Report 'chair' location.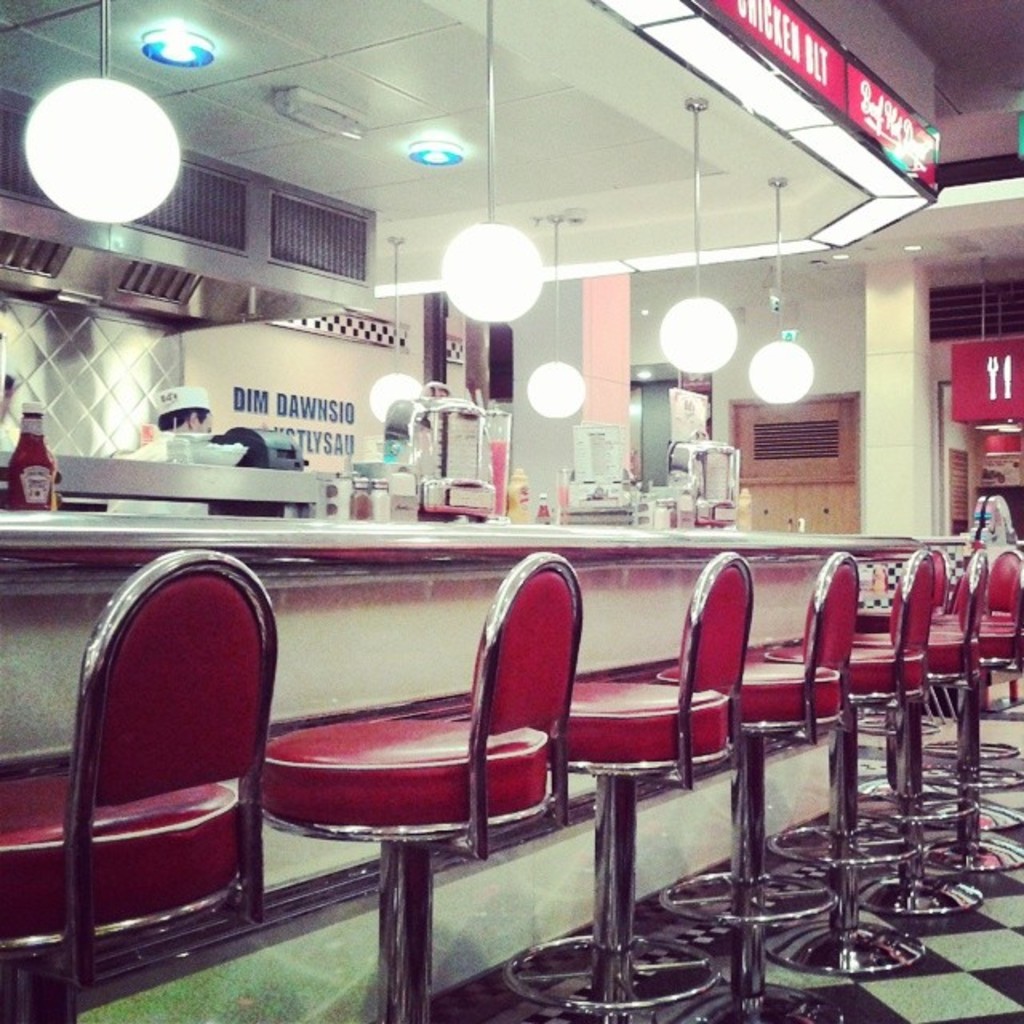
Report: 653 552 862 1022.
